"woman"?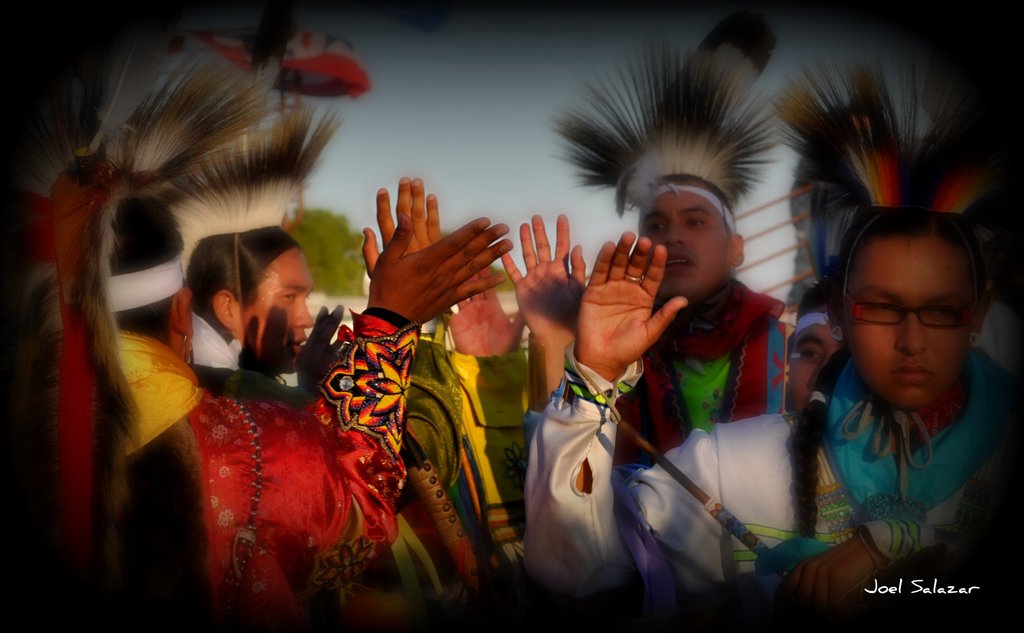
x1=163, y1=86, x2=529, y2=632
